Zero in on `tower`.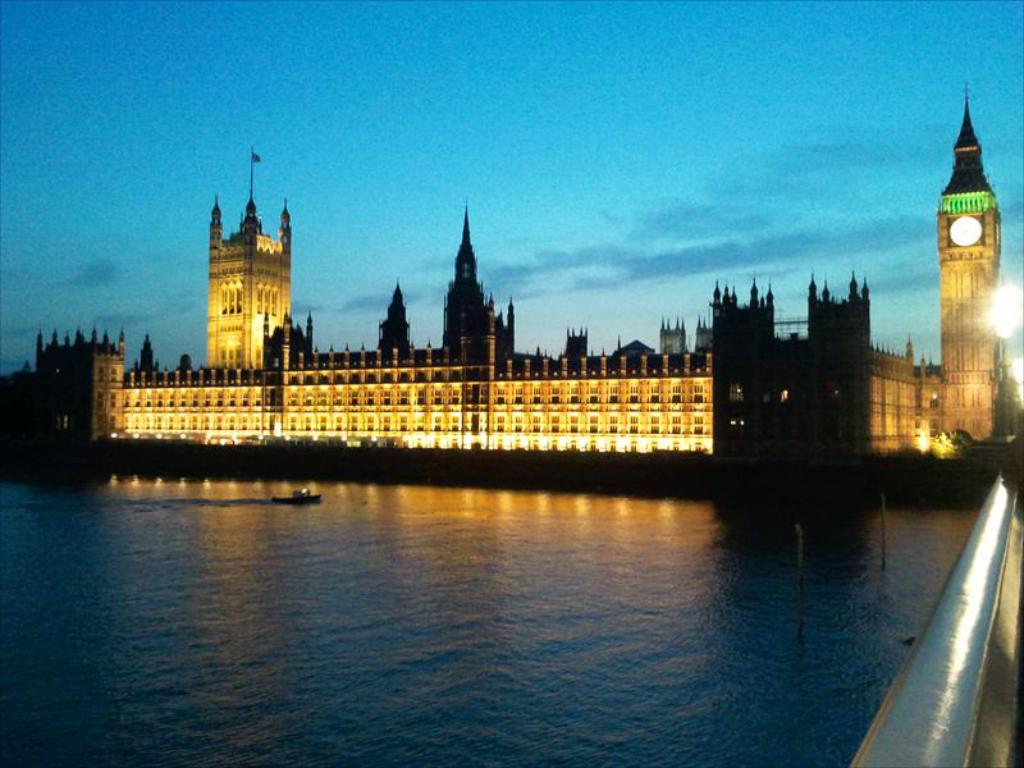
Zeroed in: x1=438 y1=227 x2=495 y2=364.
